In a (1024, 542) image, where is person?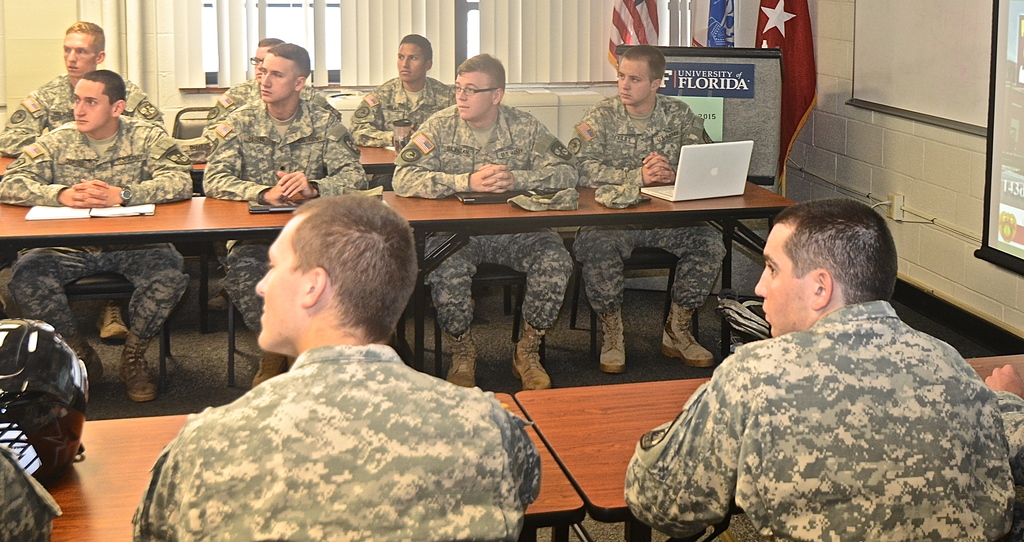
left=0, top=434, right=65, bottom=541.
